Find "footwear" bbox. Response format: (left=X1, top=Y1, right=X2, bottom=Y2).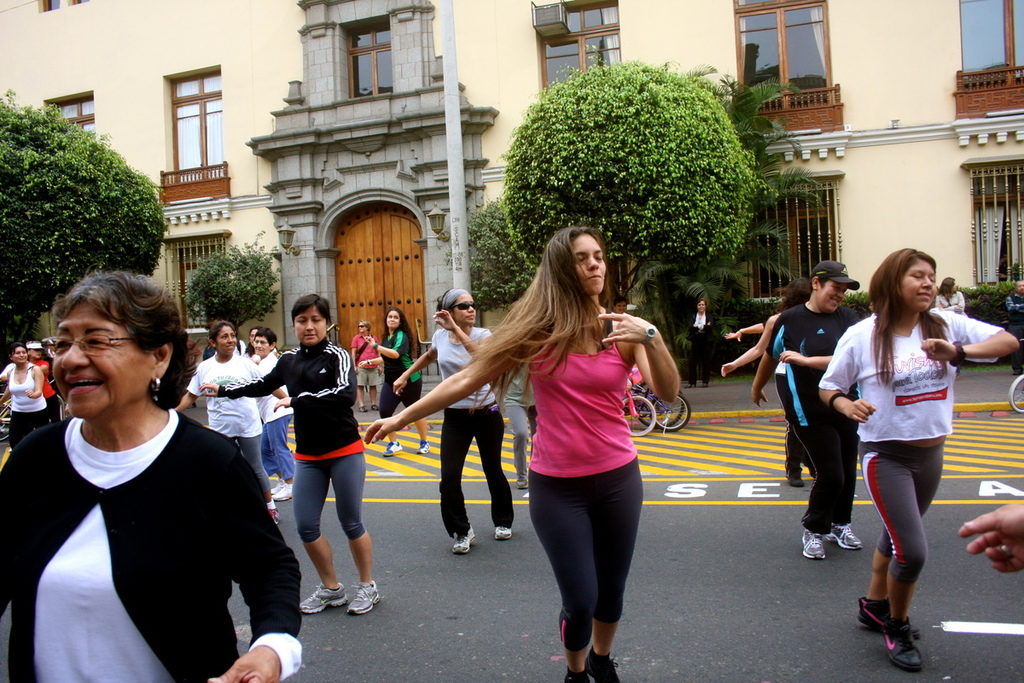
(left=416, top=441, right=430, bottom=452).
